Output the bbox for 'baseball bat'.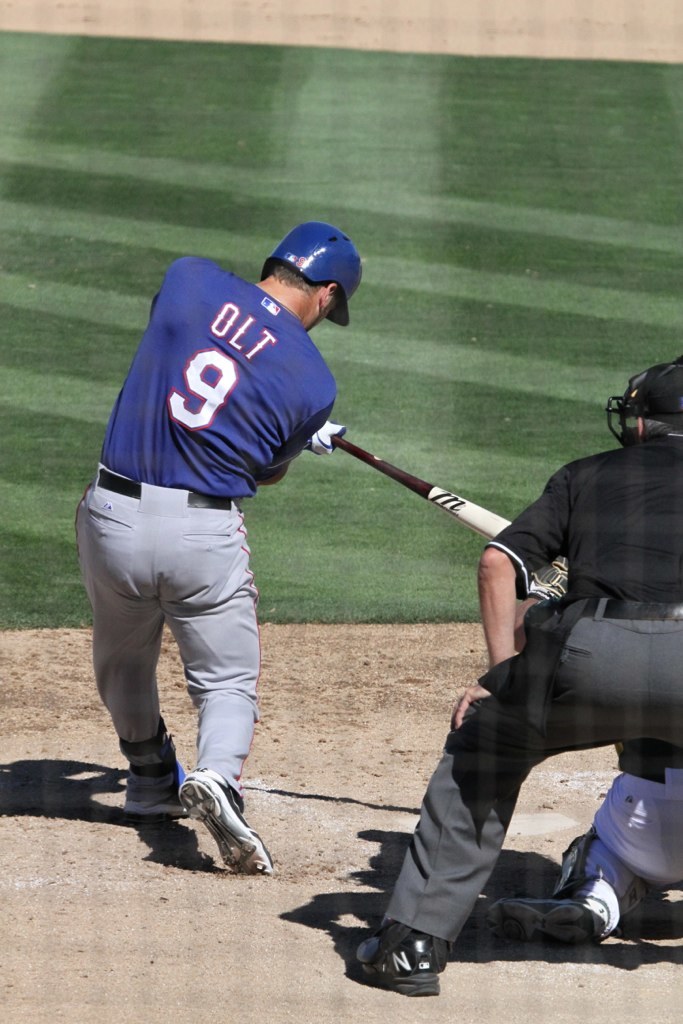
locate(327, 429, 515, 540).
